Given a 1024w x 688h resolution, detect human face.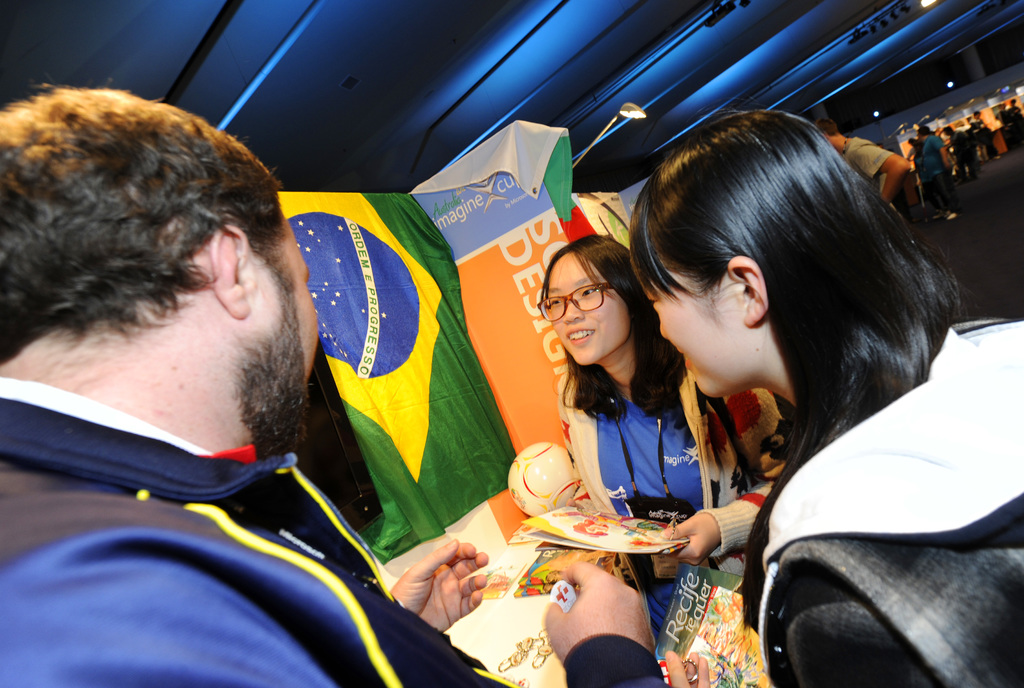
653 260 743 395.
